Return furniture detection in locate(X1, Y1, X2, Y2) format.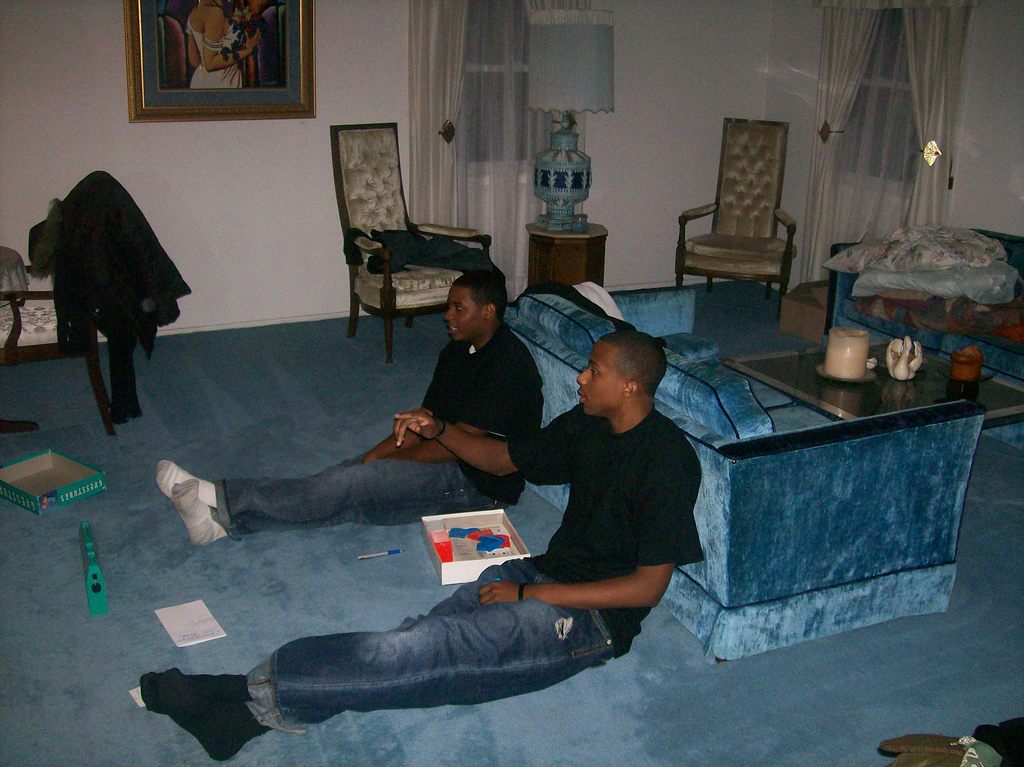
locate(526, 222, 601, 298).
